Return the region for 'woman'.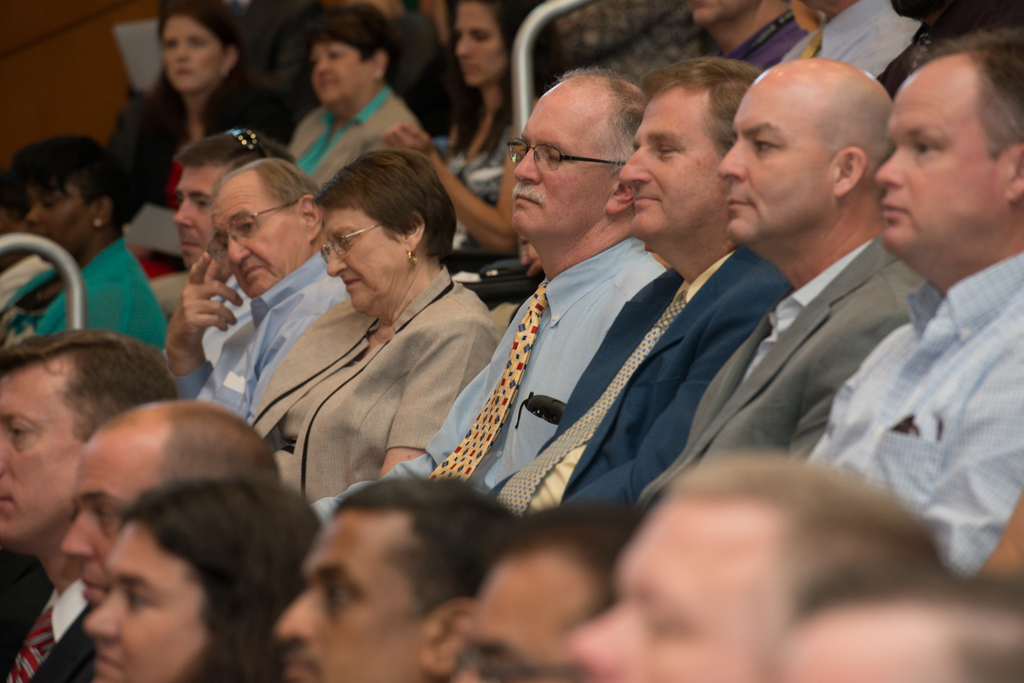
select_region(392, 5, 524, 268).
